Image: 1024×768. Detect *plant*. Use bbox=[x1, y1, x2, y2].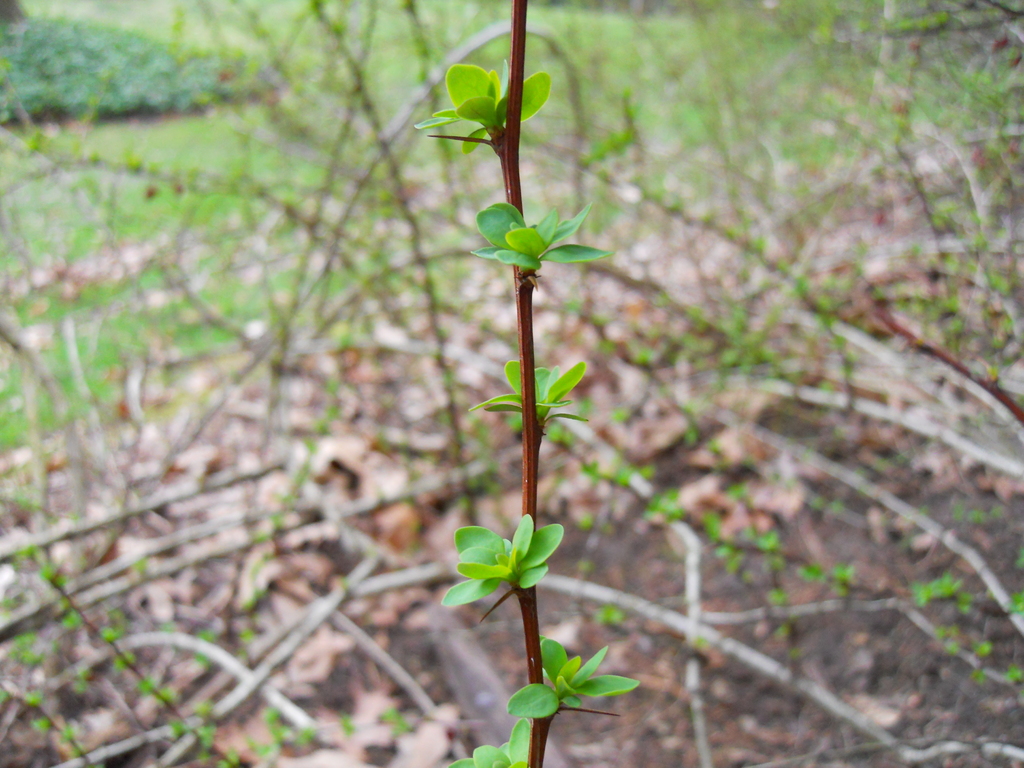
bbox=[438, 0, 643, 767].
